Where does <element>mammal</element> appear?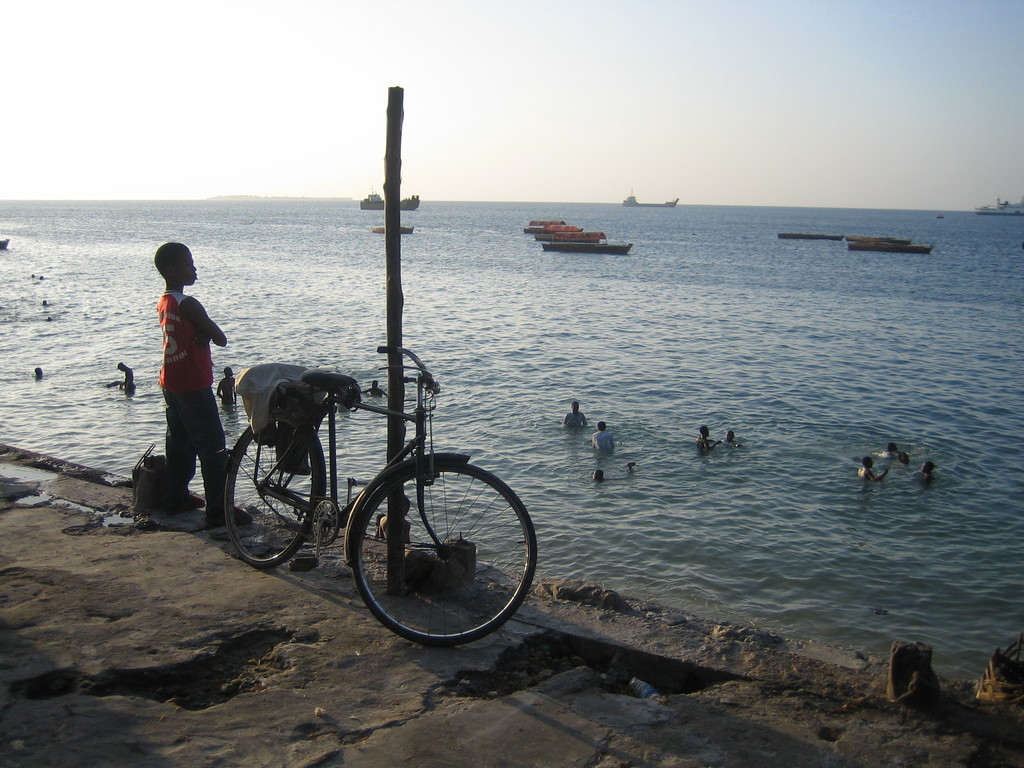
Appears at Rect(591, 468, 605, 483).
